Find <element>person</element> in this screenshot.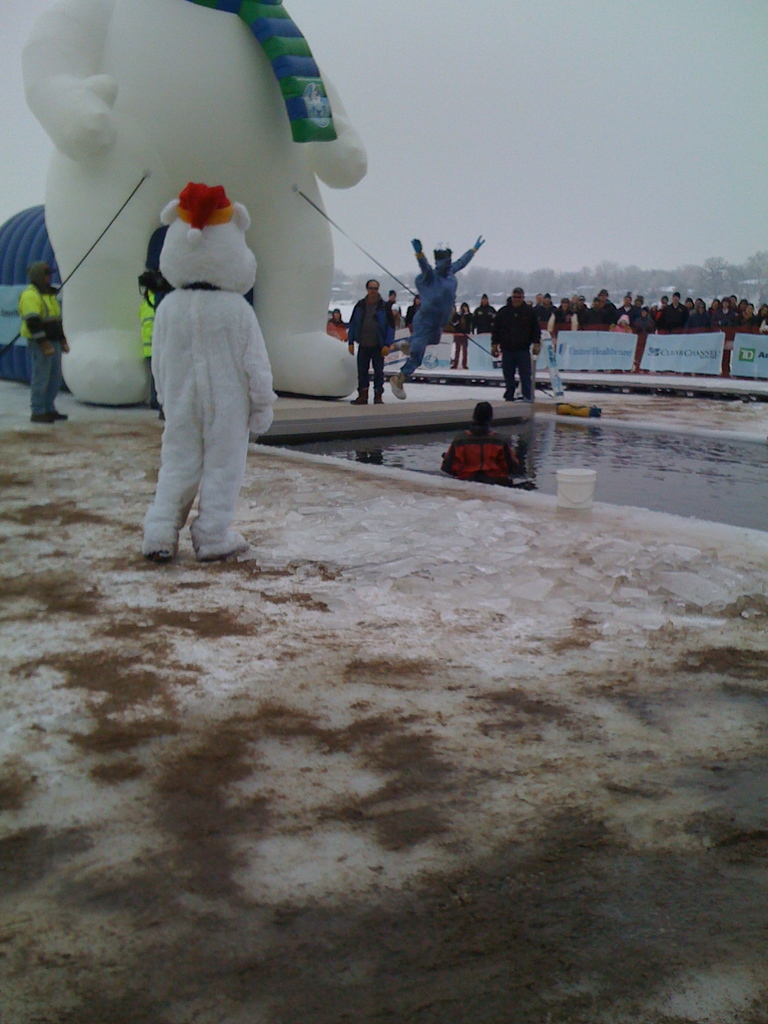
The bounding box for <element>person</element> is box(403, 228, 486, 402).
